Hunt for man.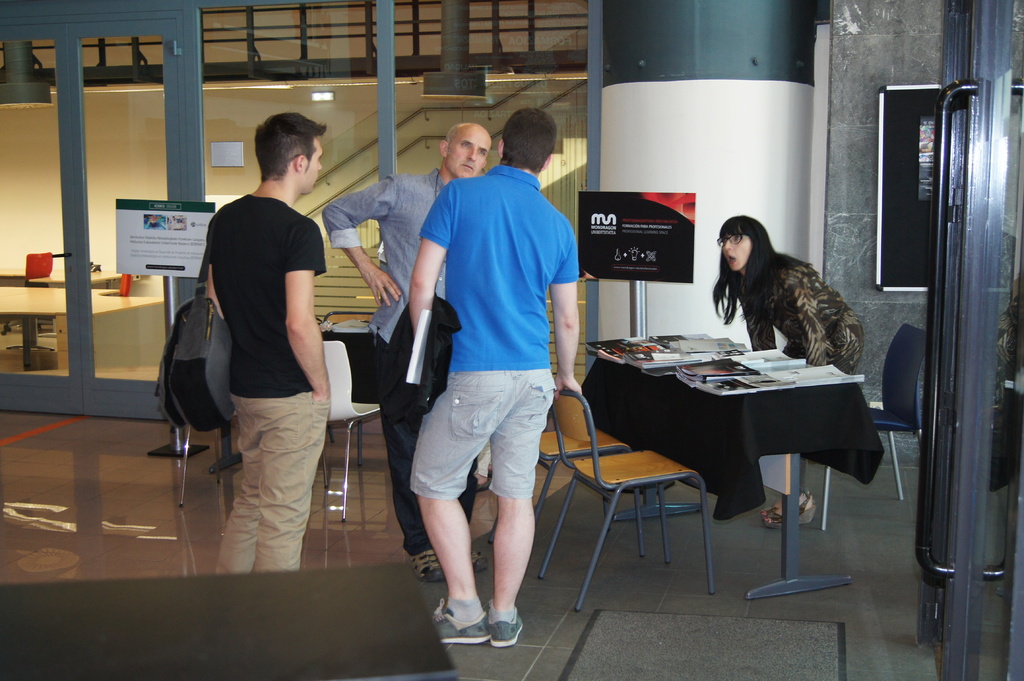
Hunted down at [316,118,488,584].
